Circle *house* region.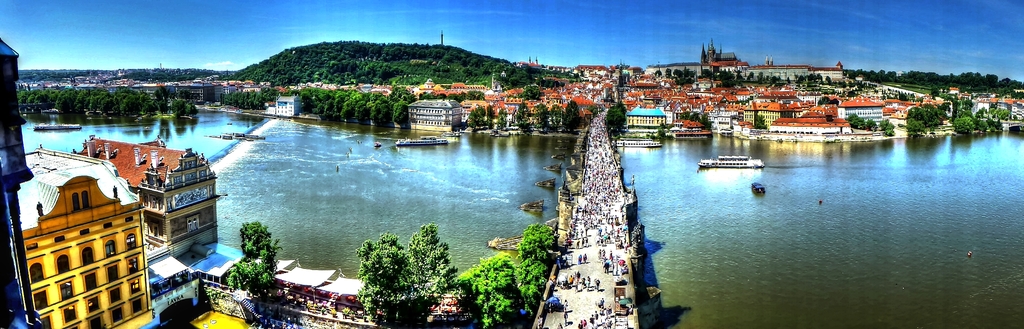
Region: locate(455, 70, 931, 137).
